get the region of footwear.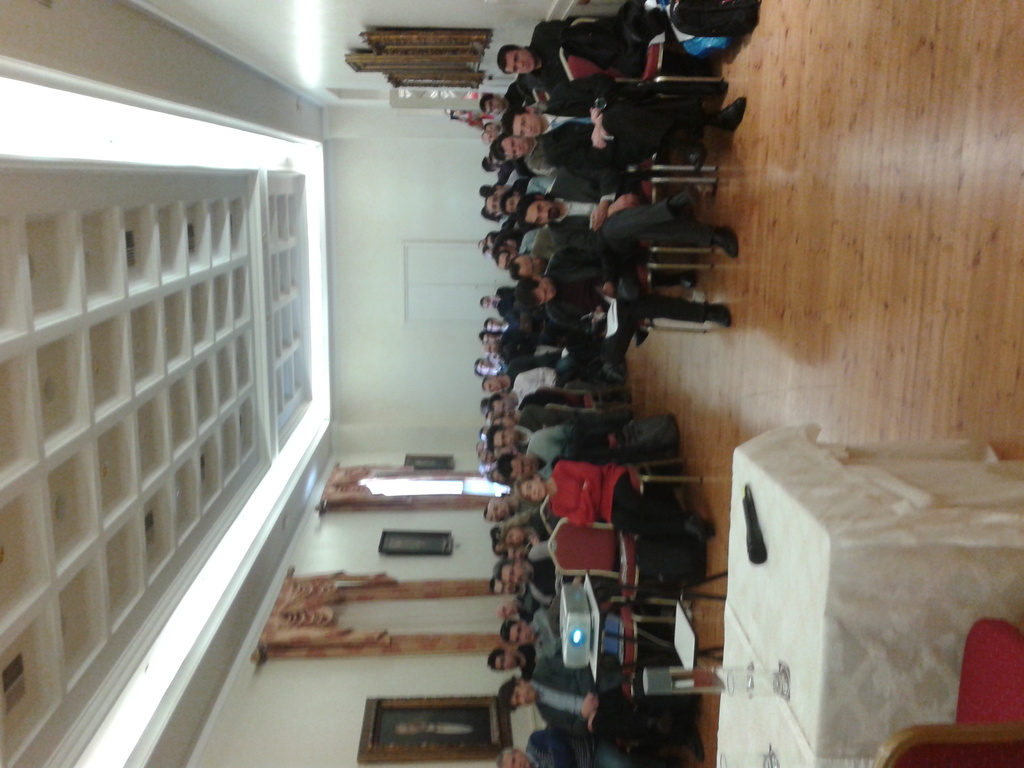
{"left": 671, "top": 184, "right": 698, "bottom": 211}.
